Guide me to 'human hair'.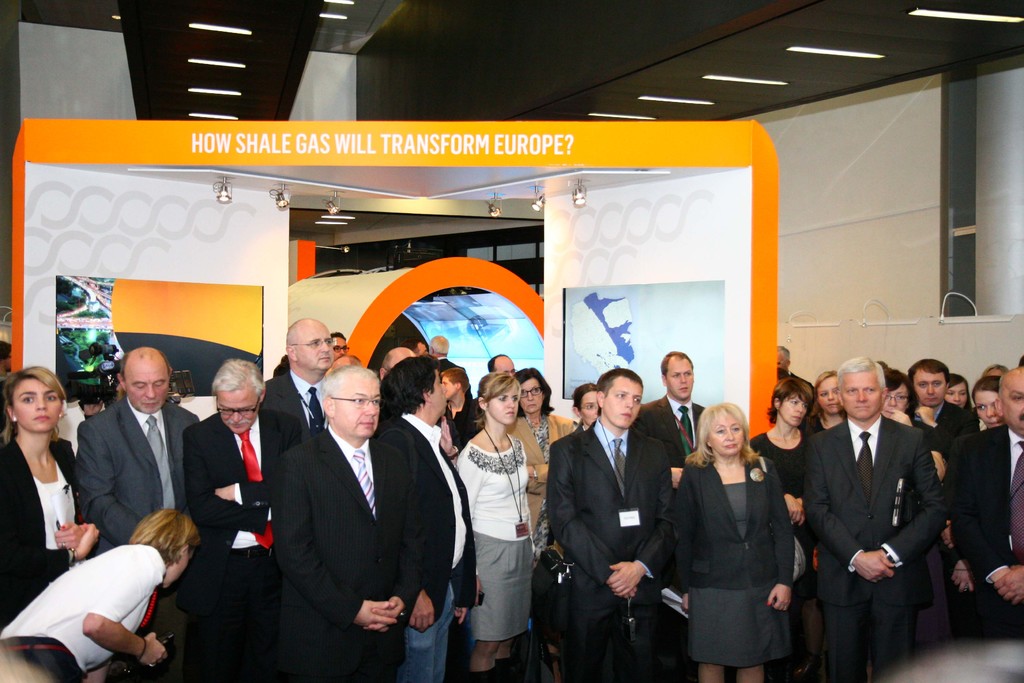
Guidance: box=[972, 377, 1002, 404].
